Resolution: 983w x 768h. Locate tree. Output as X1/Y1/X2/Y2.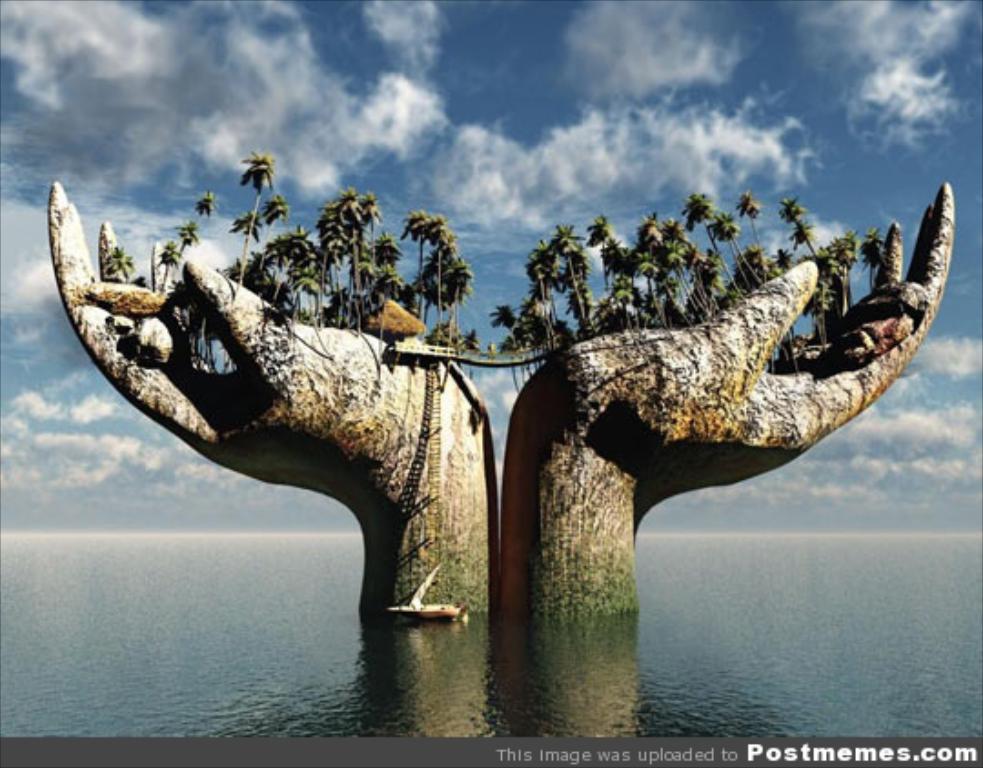
102/244/140/293.
